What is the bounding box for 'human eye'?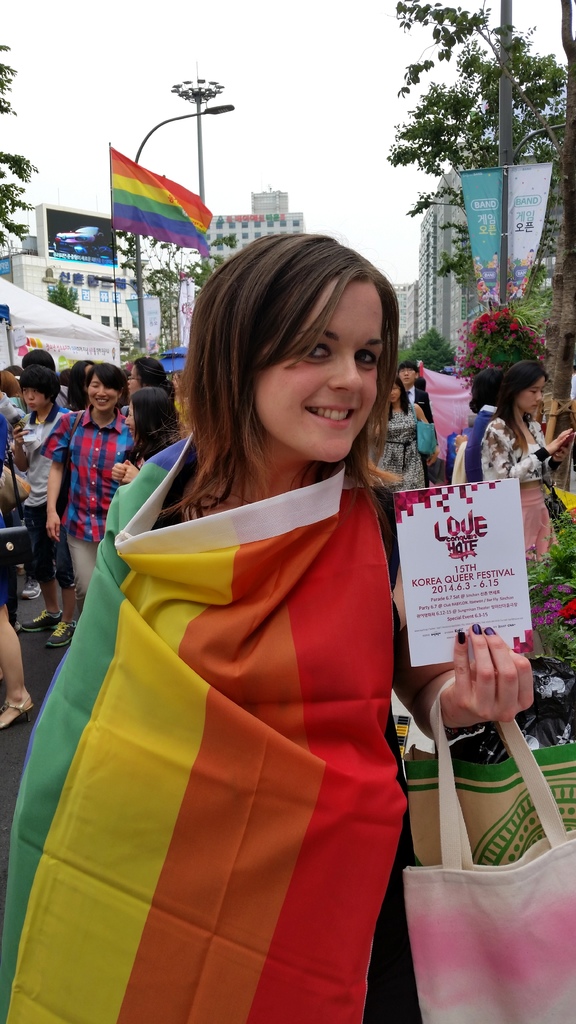
(296,341,333,365).
